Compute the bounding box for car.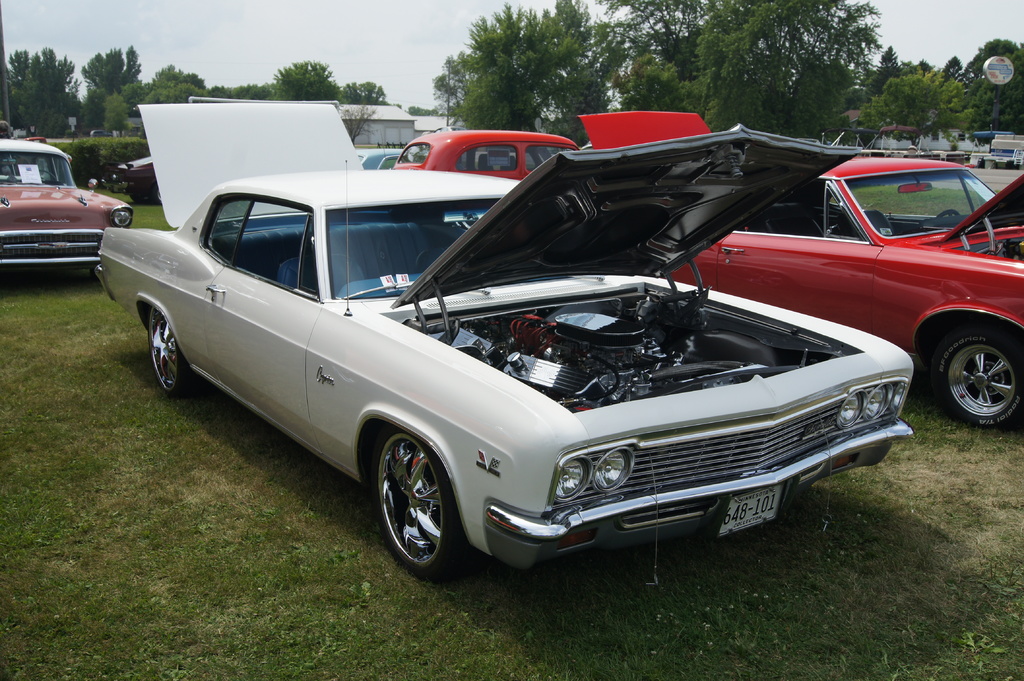
100:137:935:581.
